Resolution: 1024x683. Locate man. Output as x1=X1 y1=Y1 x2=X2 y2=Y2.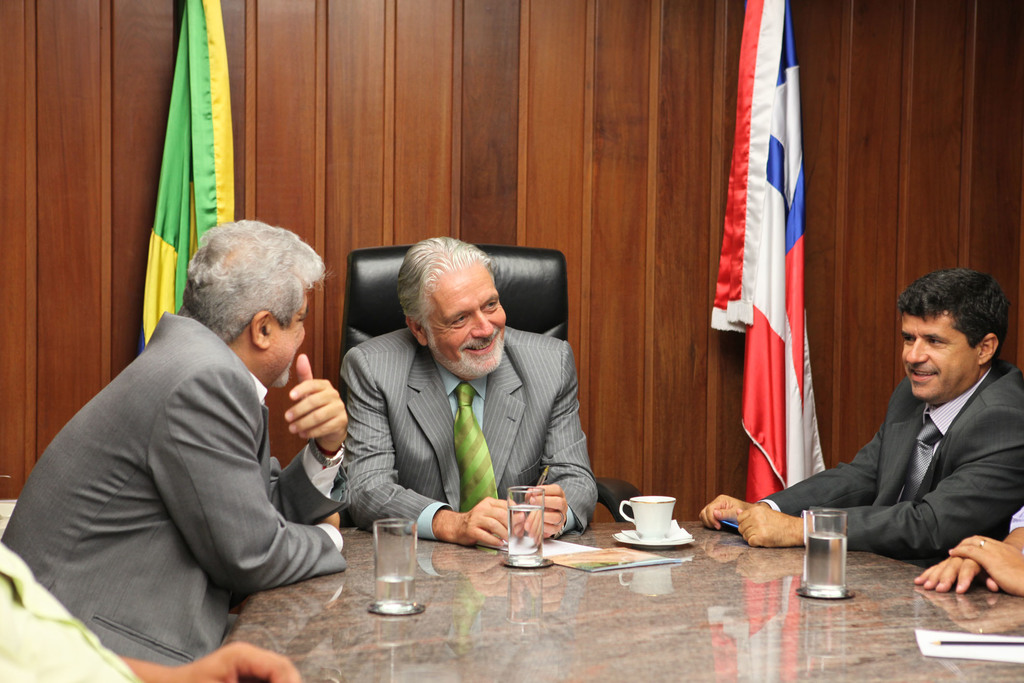
x1=335 y1=235 x2=593 y2=551.
